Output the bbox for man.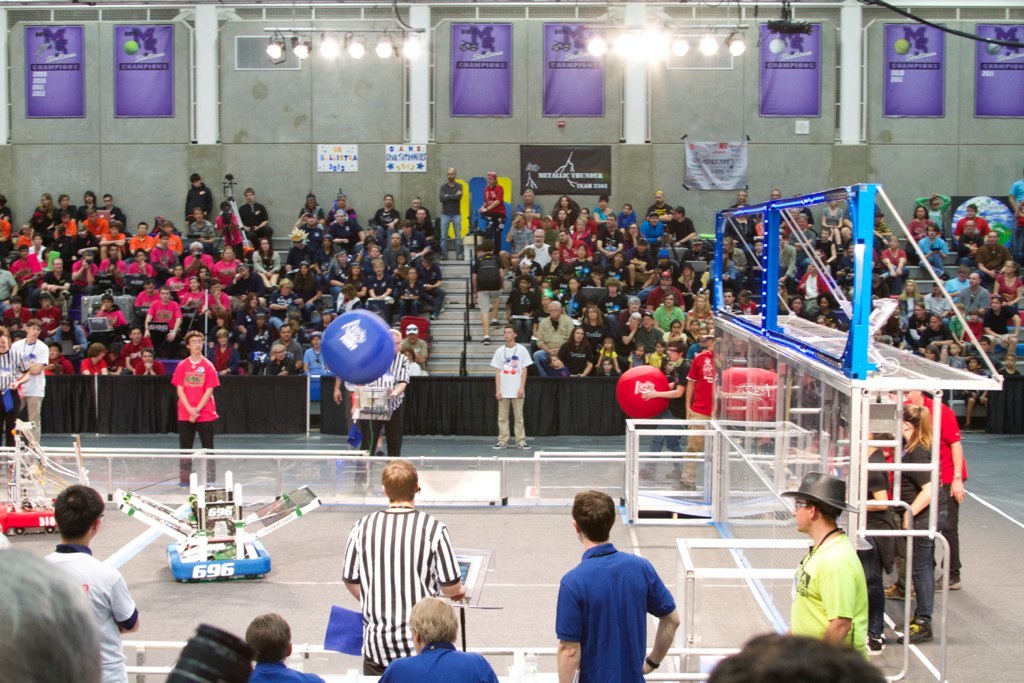
<box>330,201,365,248</box>.
